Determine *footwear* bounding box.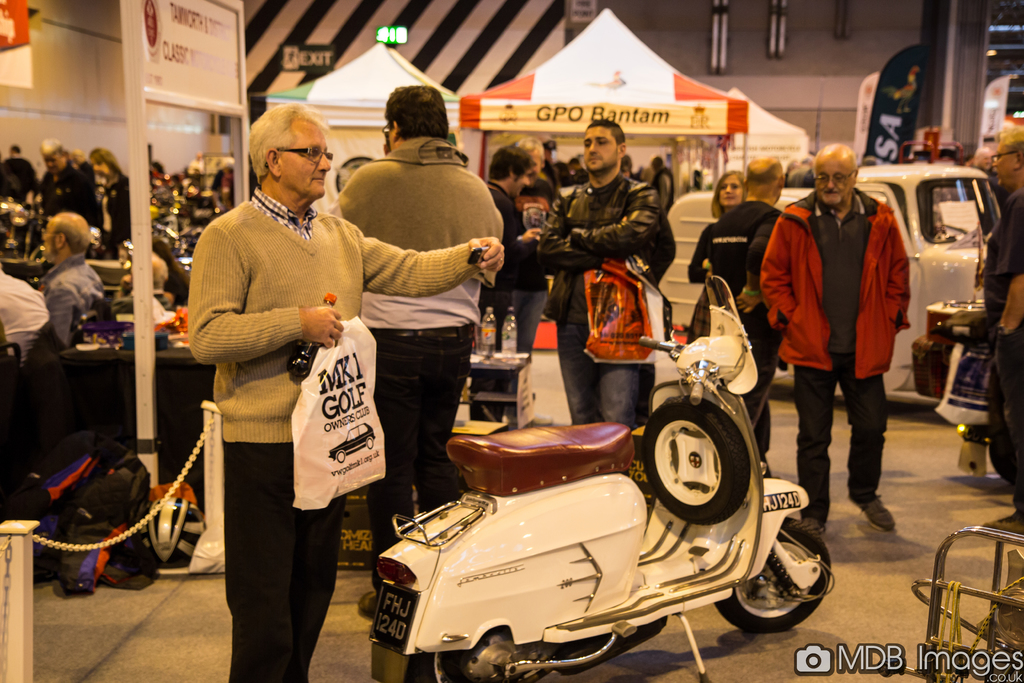
Determined: l=984, t=508, r=1023, b=537.
